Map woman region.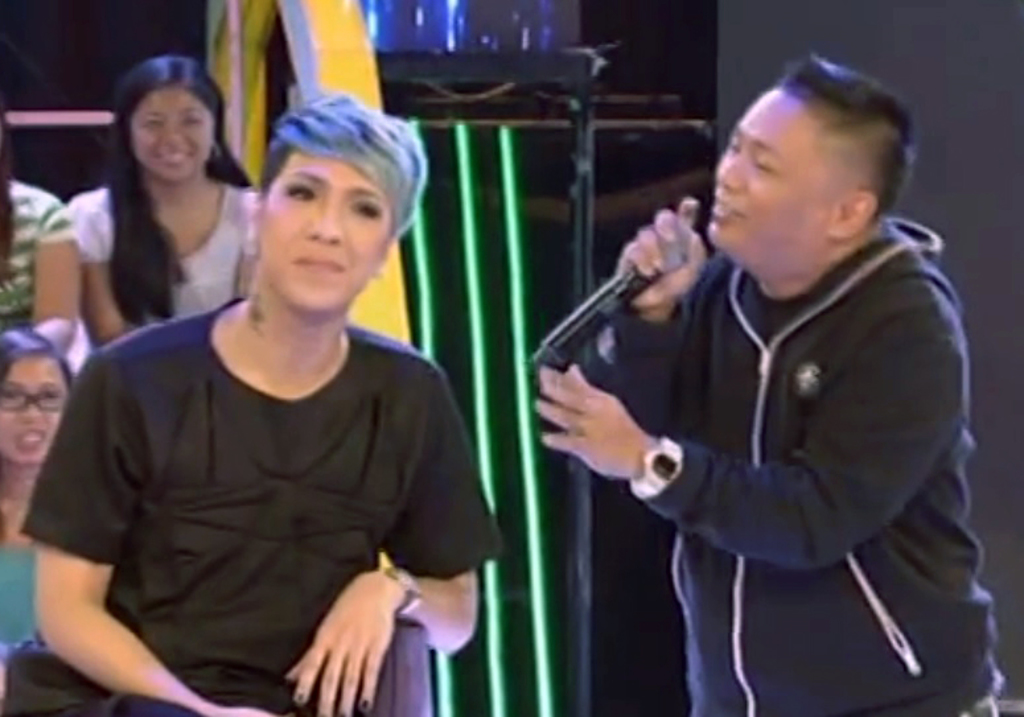
Mapped to bbox(0, 326, 74, 716).
